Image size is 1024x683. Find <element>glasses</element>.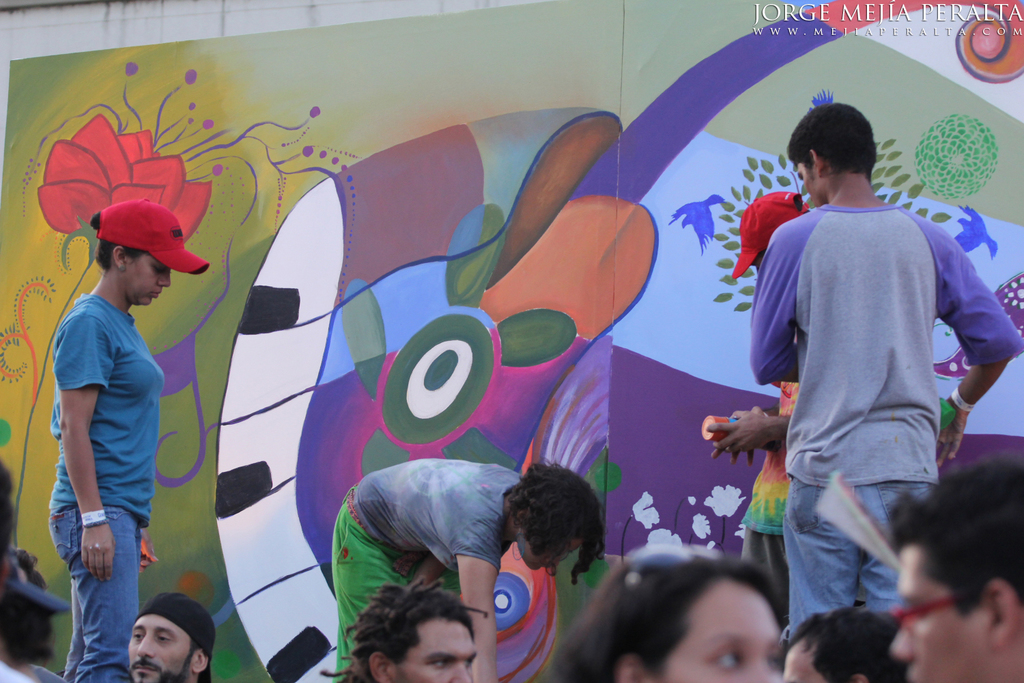
left=882, top=589, right=977, bottom=633.
